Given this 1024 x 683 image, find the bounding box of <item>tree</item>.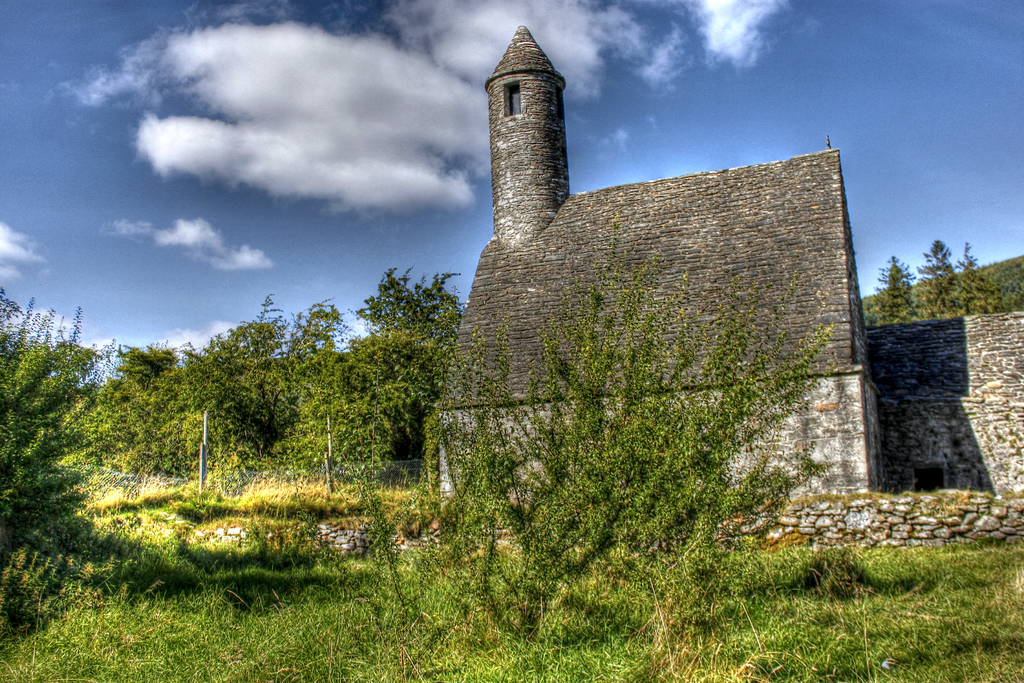
box=[340, 230, 868, 632].
